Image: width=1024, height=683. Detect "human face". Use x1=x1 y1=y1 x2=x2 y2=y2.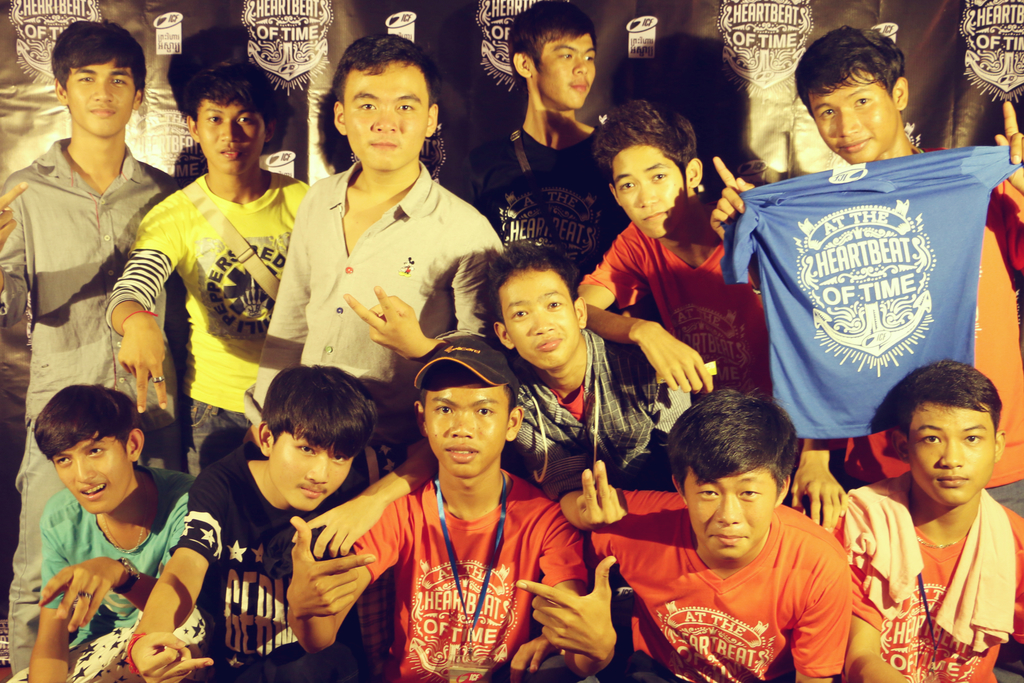
x1=423 y1=372 x2=508 y2=479.
